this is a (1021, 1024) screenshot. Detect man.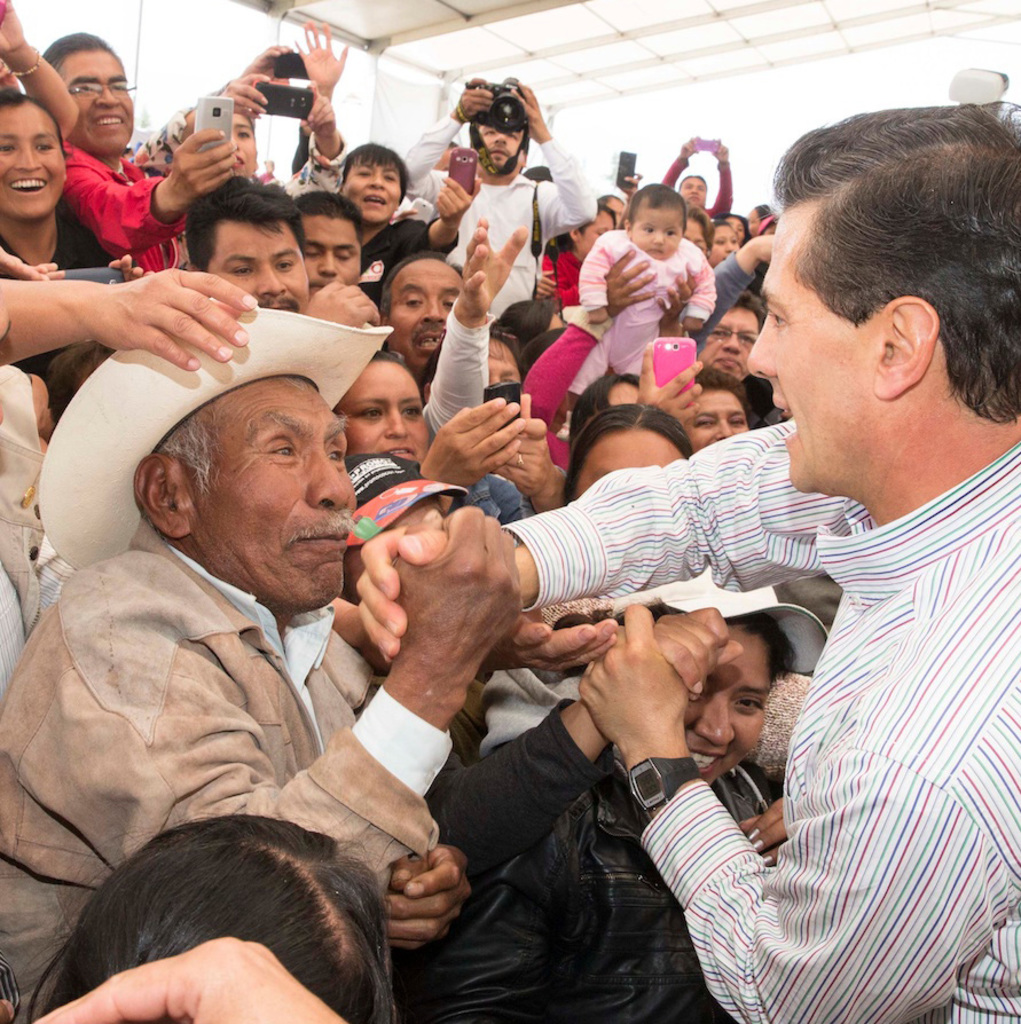
x1=354, y1=100, x2=1020, y2=1023.
